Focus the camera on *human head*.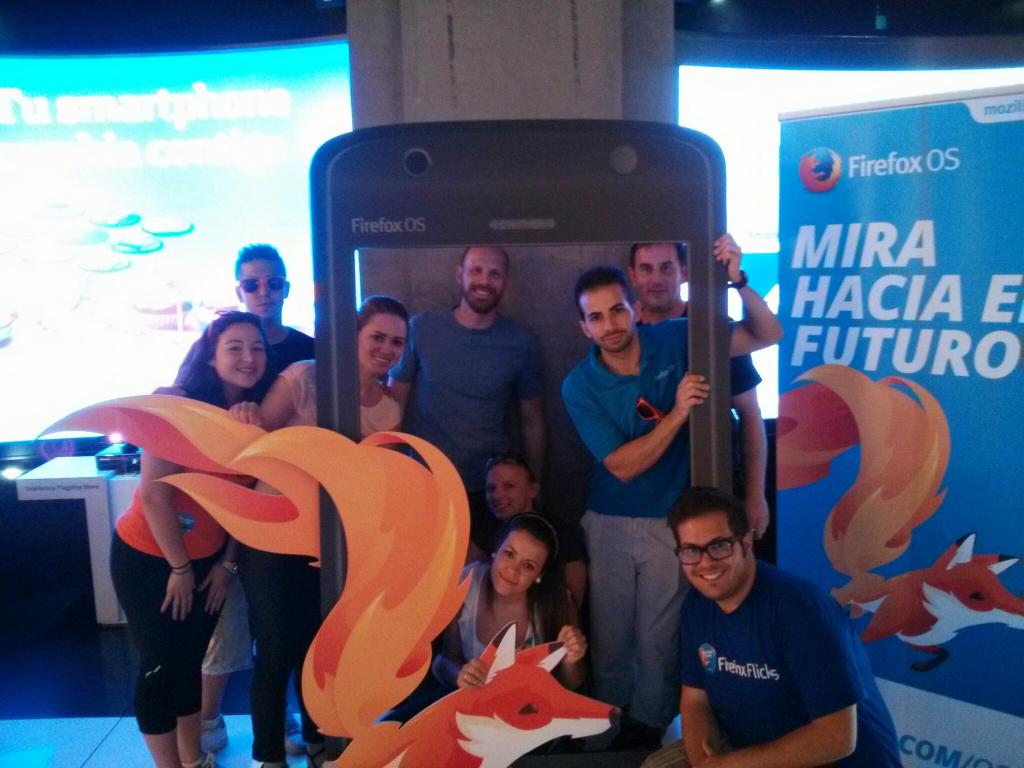
Focus region: BBox(574, 269, 644, 349).
